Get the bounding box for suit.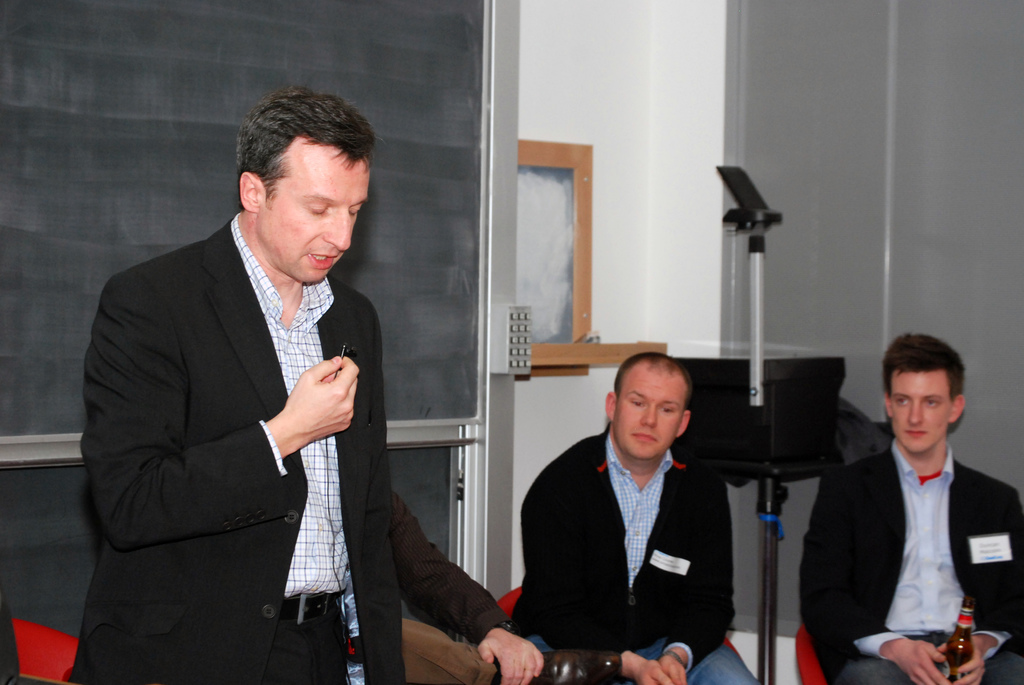
[78,152,410,679].
